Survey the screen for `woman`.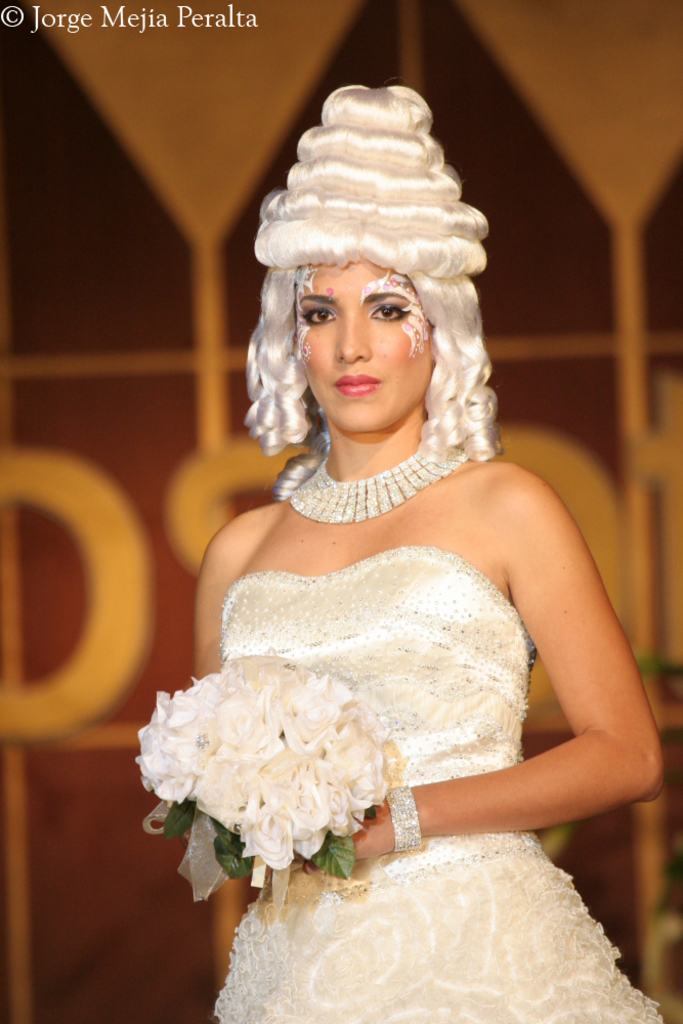
Survey found: locate(204, 88, 664, 1023).
